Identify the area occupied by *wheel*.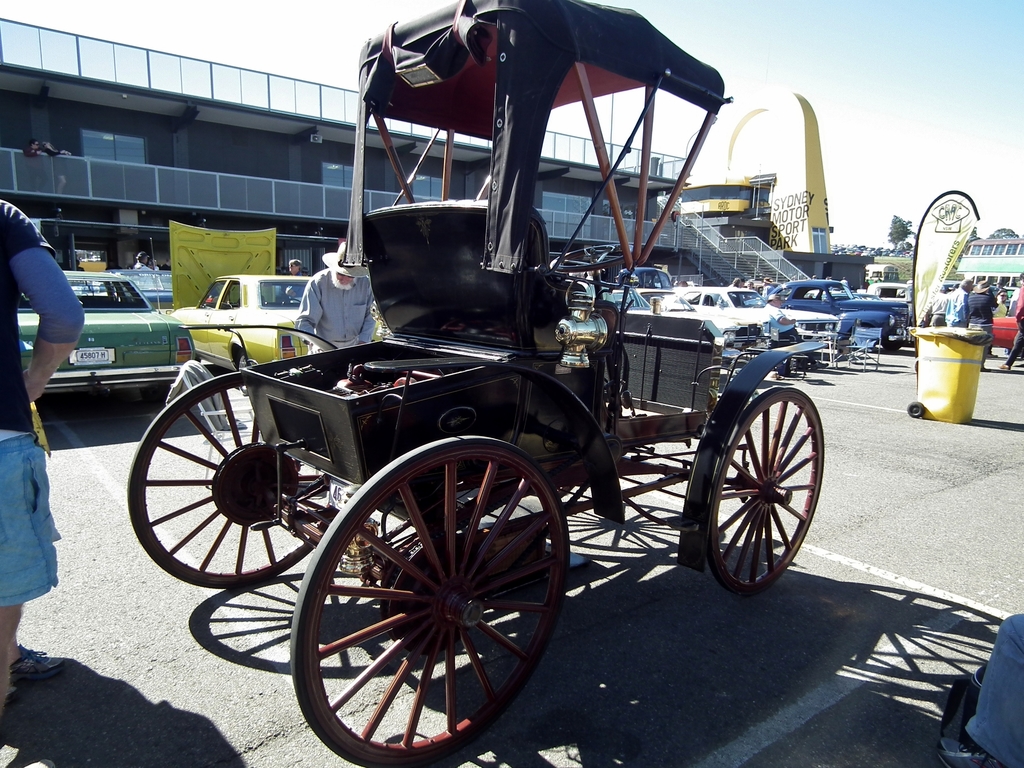
Area: locate(238, 349, 252, 391).
